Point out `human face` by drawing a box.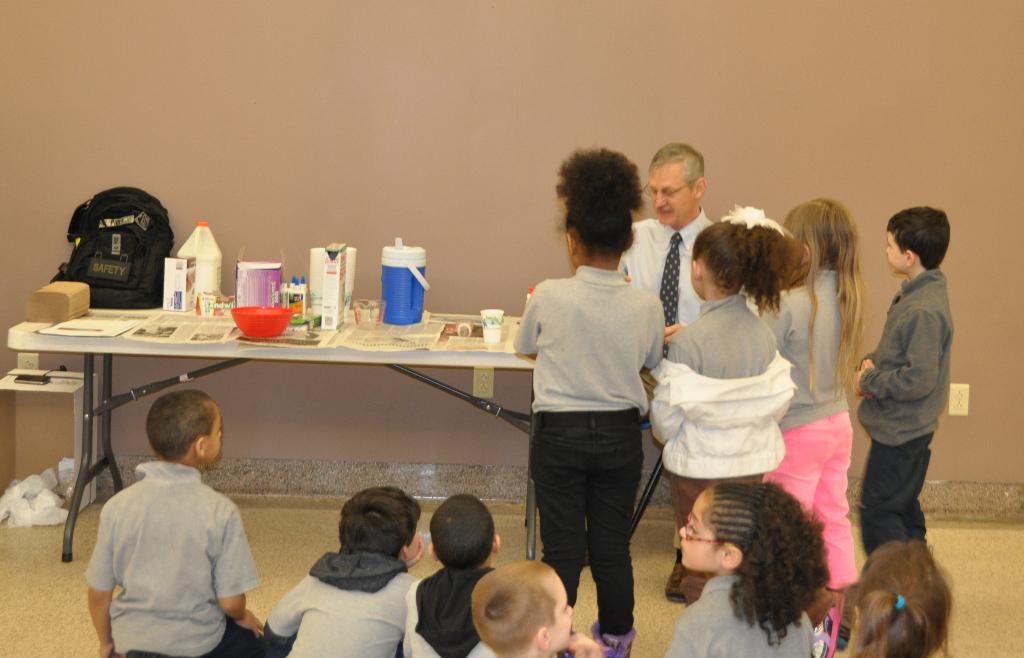
select_region(886, 230, 904, 270).
